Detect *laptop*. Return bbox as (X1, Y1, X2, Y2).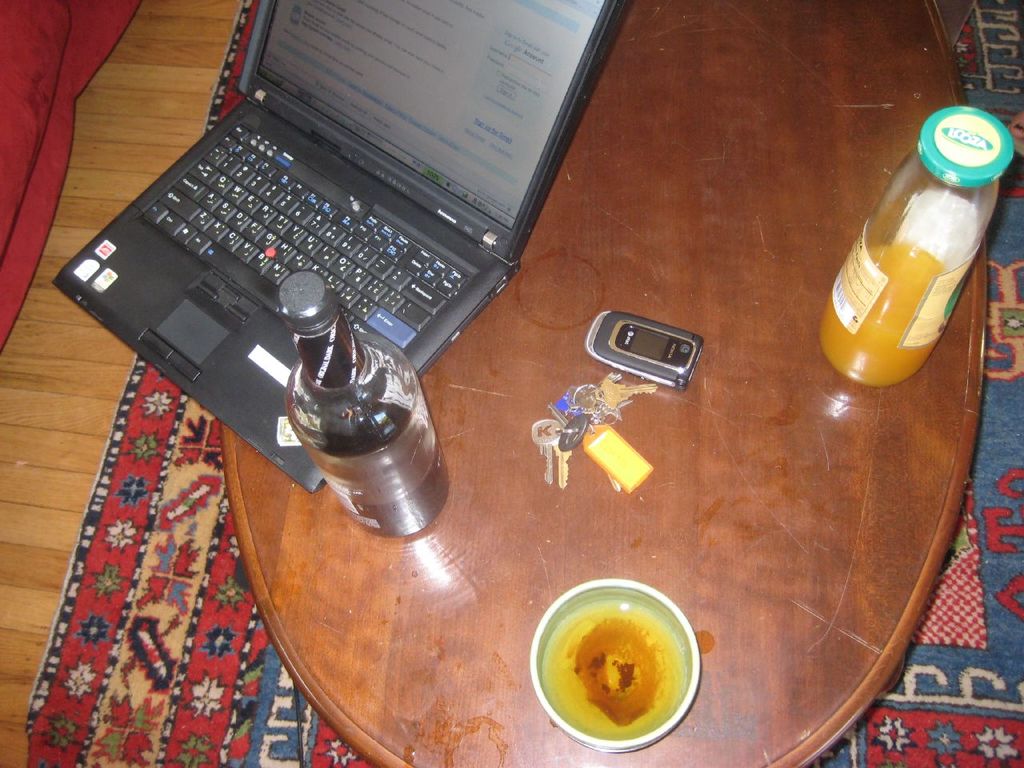
(54, 0, 627, 496).
